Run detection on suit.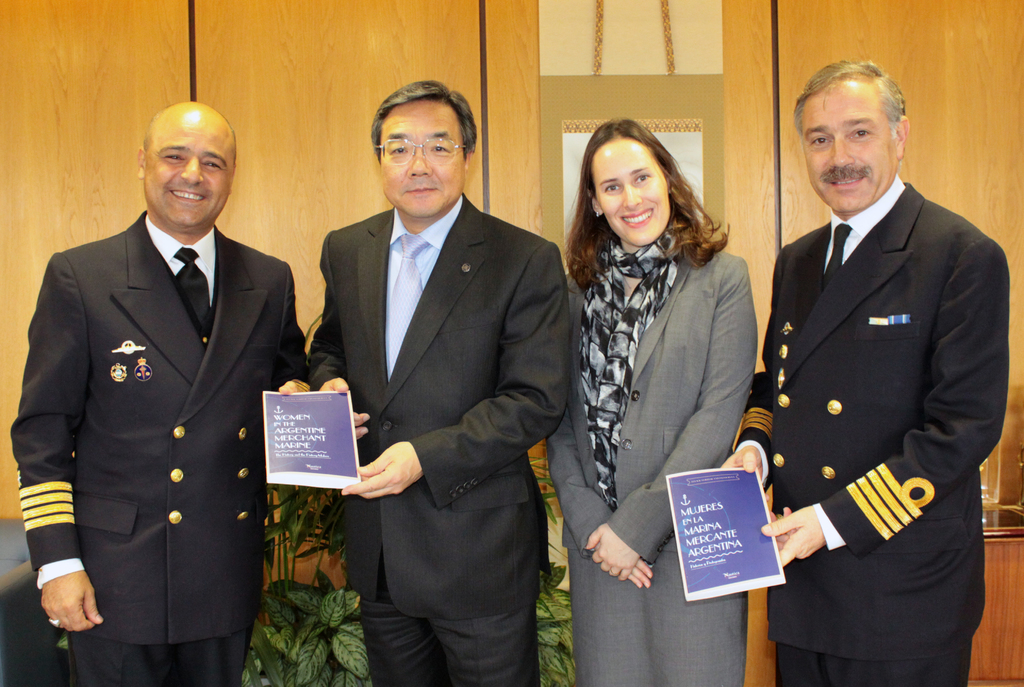
Result: x1=307, y1=81, x2=554, y2=664.
